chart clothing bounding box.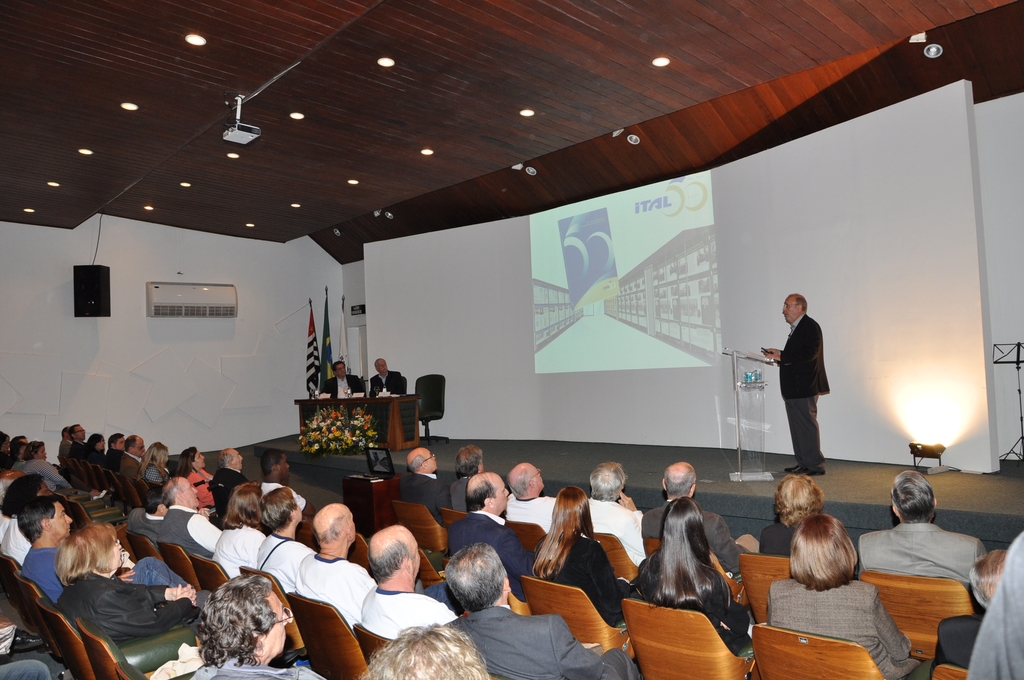
Charted: <box>60,572,201,637</box>.
